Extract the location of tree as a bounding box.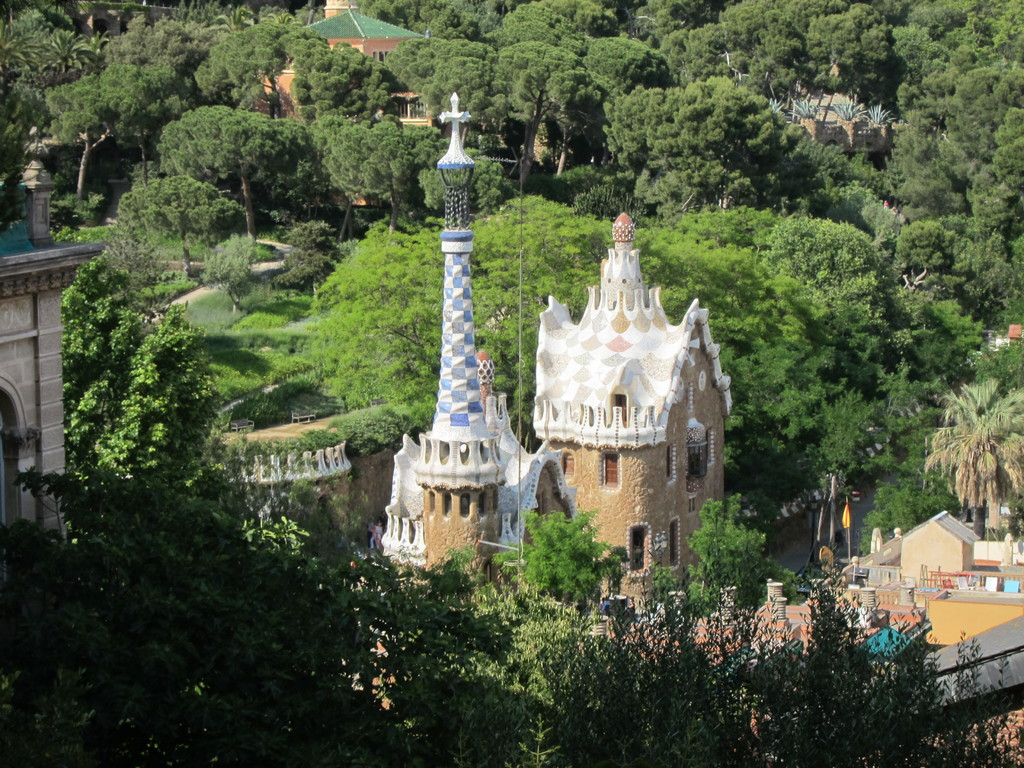
485, 0, 591, 58.
